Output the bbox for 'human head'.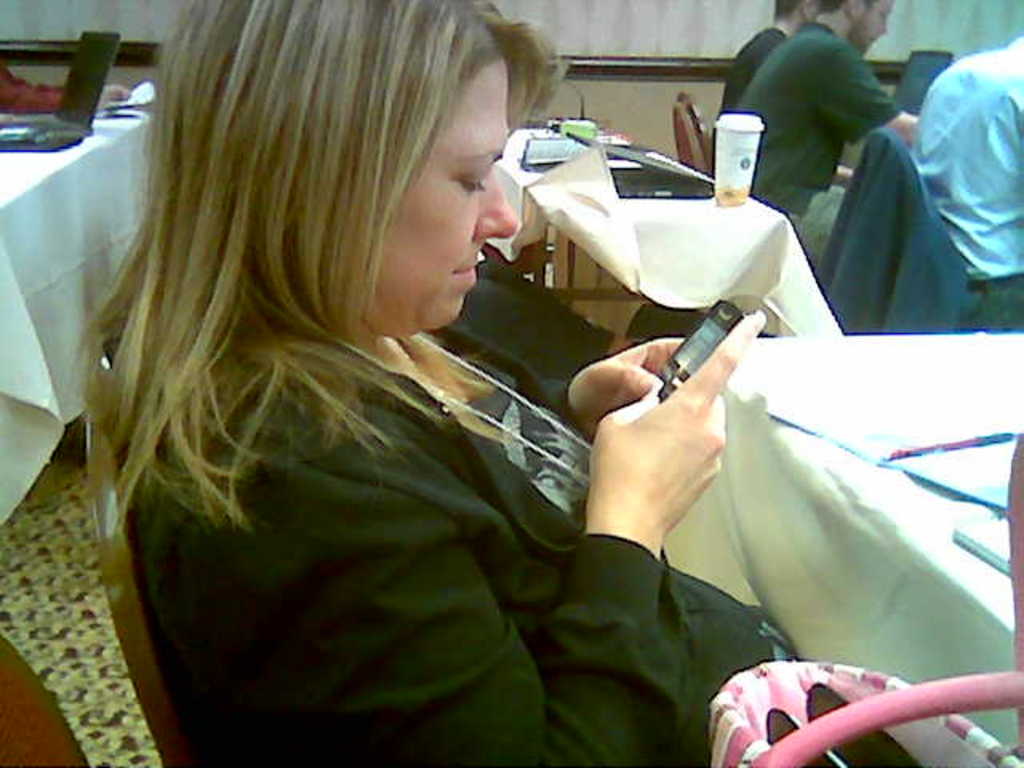
776, 0, 819, 29.
